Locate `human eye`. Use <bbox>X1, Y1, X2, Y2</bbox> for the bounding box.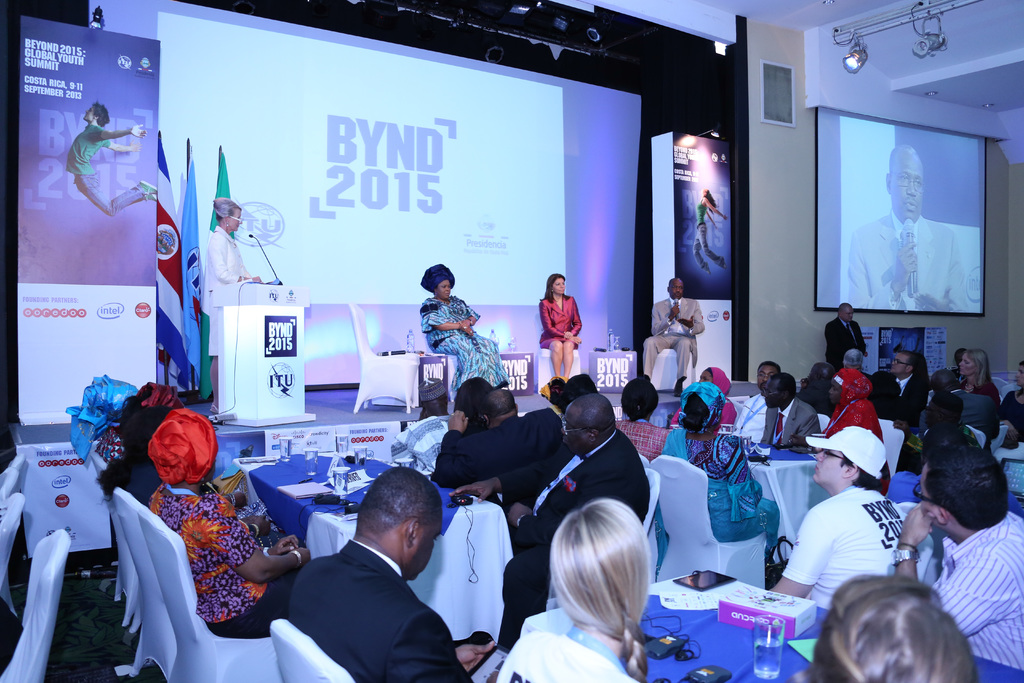
<bbox>433, 286, 444, 290</bbox>.
